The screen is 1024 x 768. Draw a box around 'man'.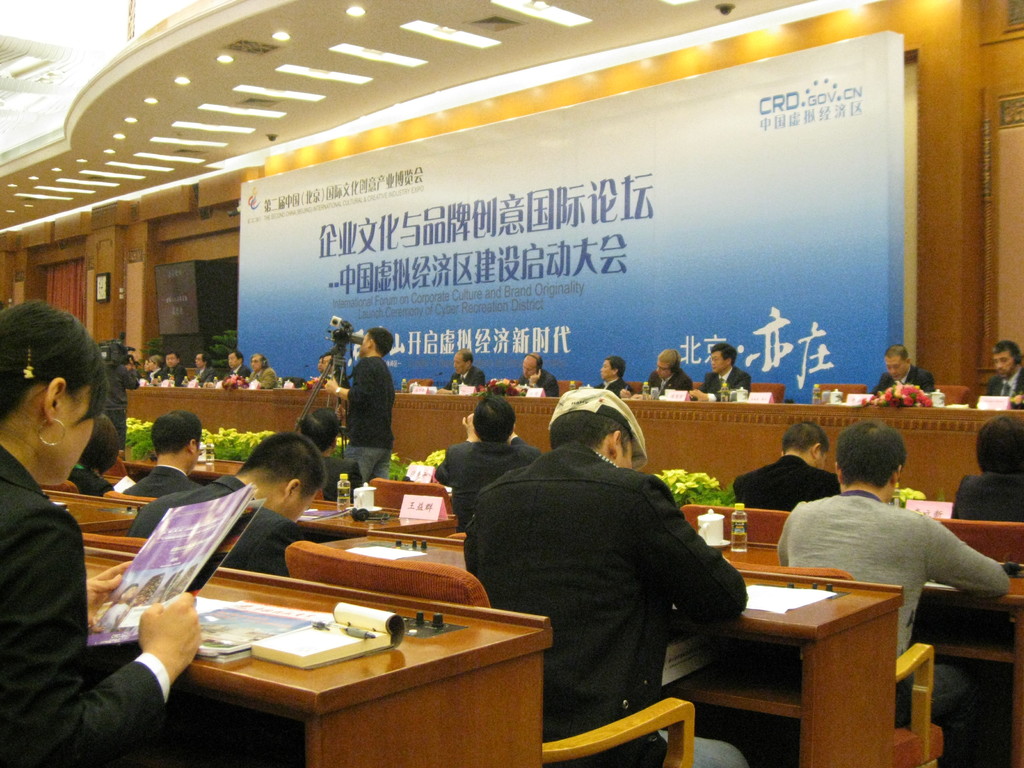
box=[774, 419, 1010, 734].
